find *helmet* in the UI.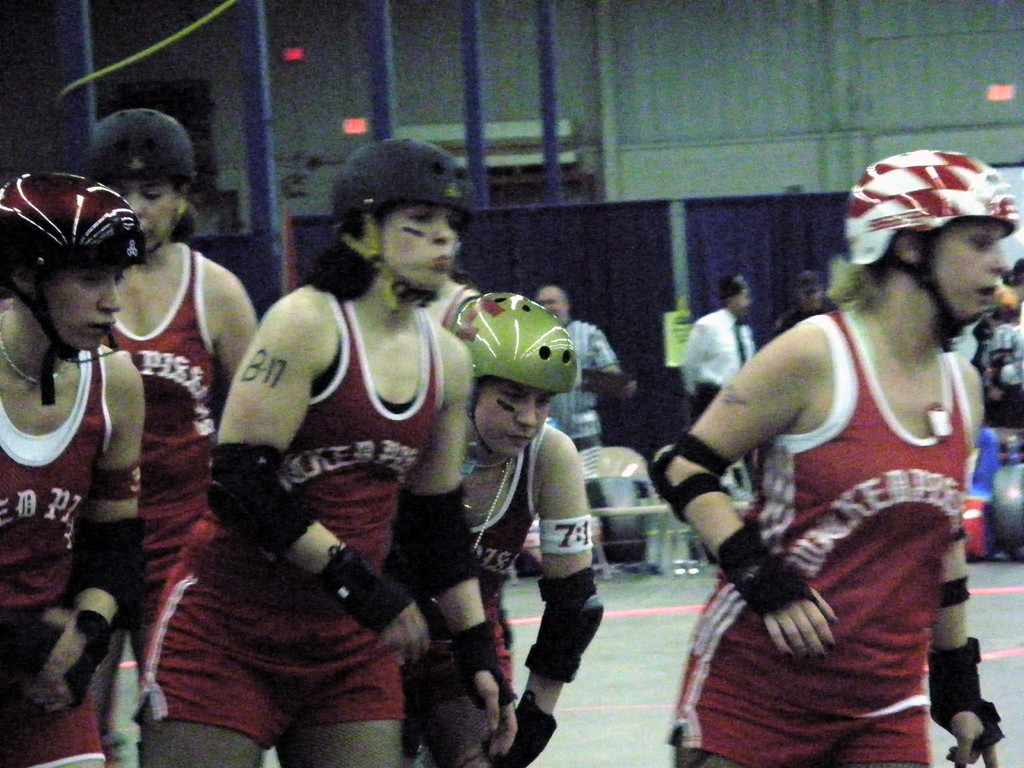
UI element at (x1=835, y1=148, x2=1015, y2=360).
